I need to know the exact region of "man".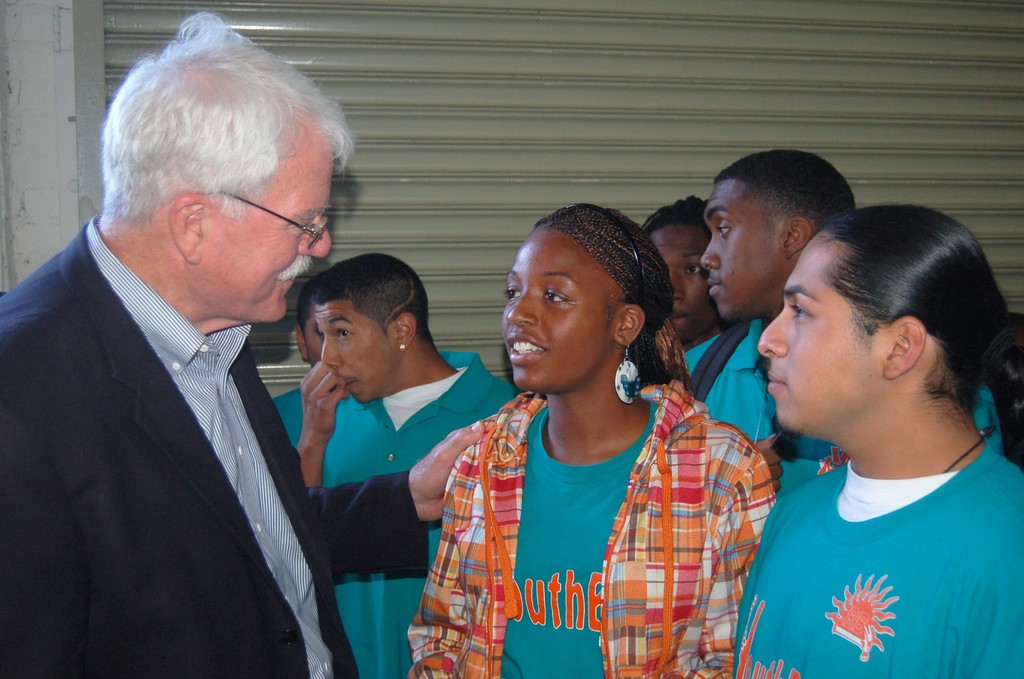
Region: [14,51,382,678].
